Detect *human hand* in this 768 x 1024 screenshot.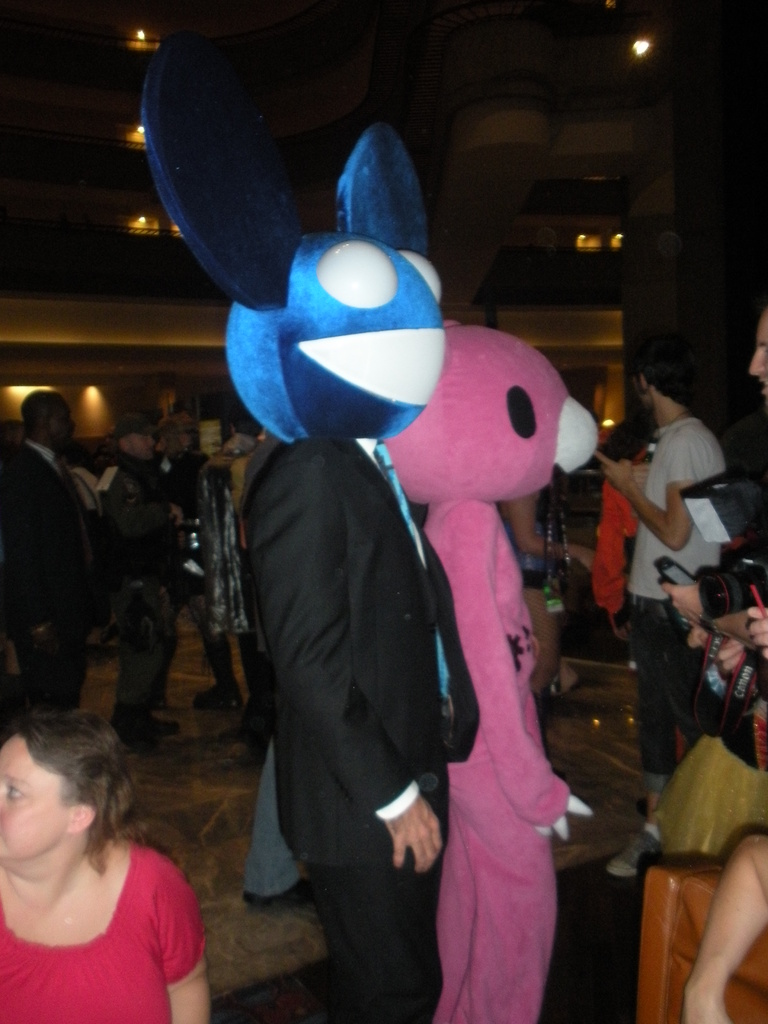
Detection: pyautogui.locateOnScreen(573, 545, 602, 573).
